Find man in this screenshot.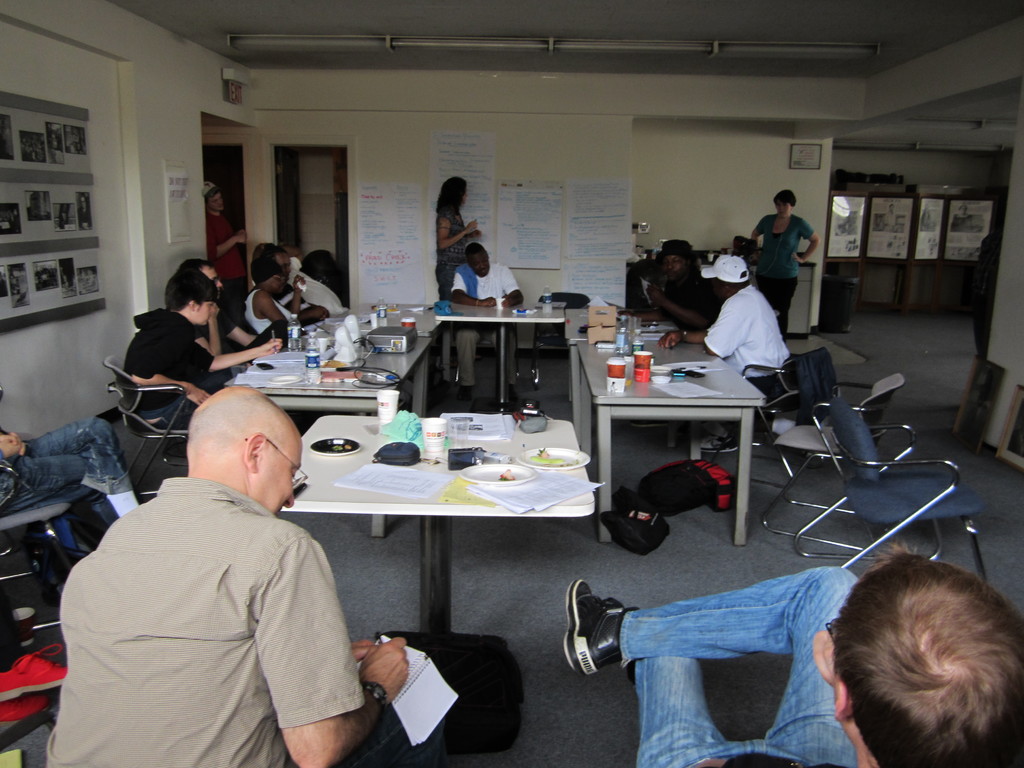
The bounding box for man is (left=124, top=266, right=283, bottom=431).
